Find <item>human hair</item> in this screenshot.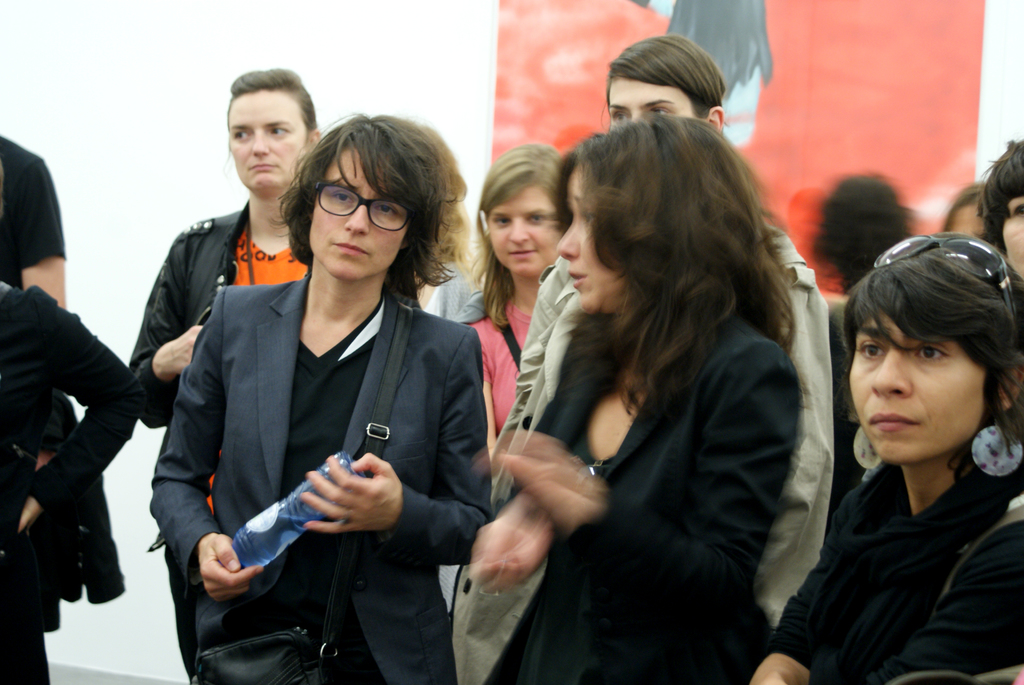
The bounding box for <item>human hair</item> is (x1=552, y1=107, x2=792, y2=420).
